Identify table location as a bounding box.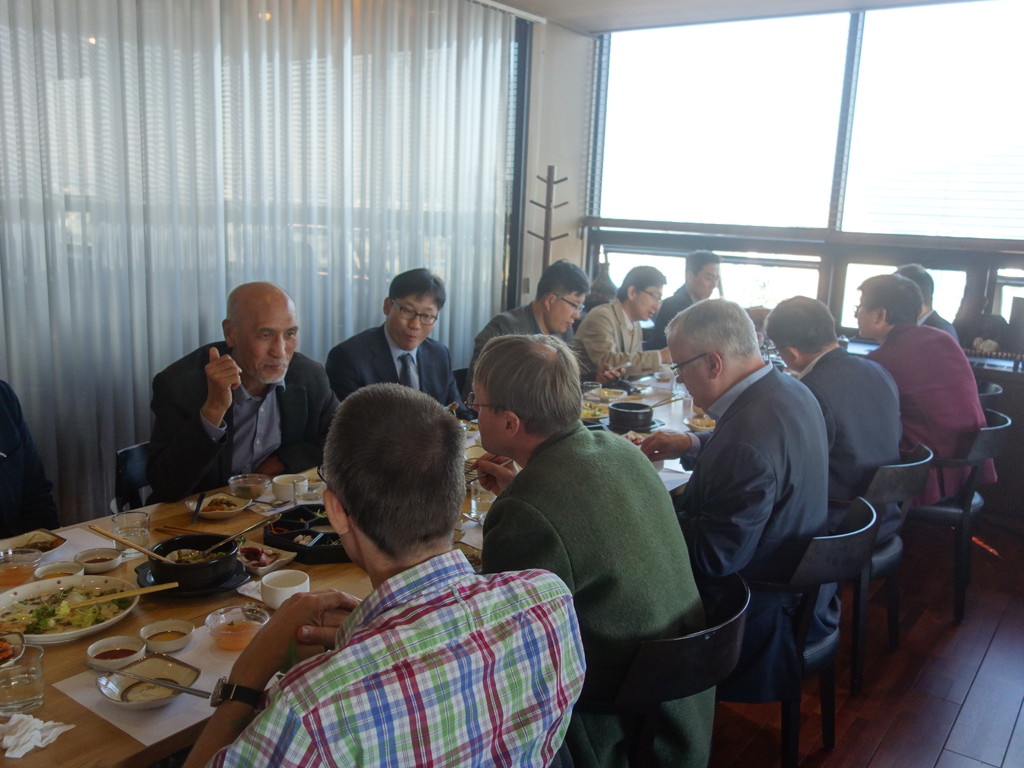
0, 477, 492, 767.
